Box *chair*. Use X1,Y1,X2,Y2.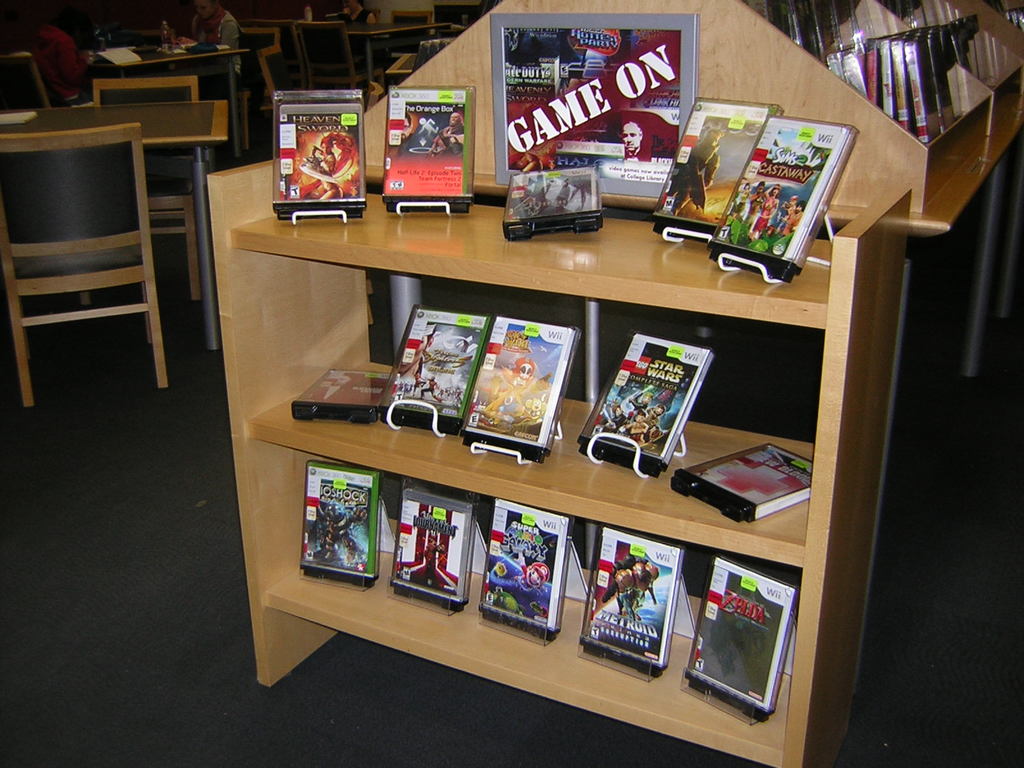
294,19,385,93.
